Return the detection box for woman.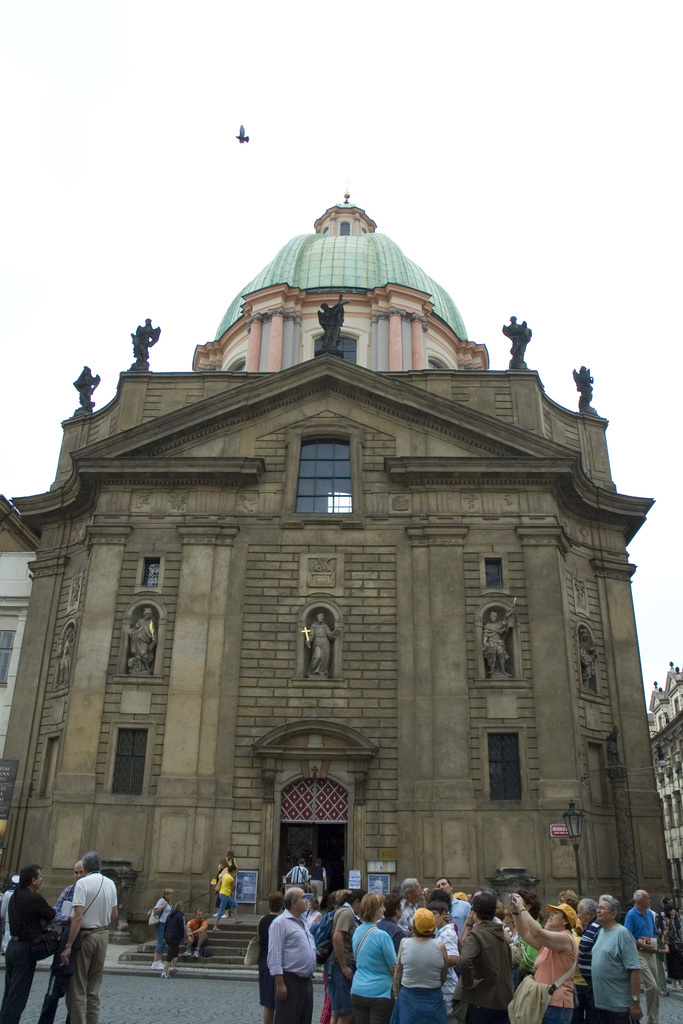
bbox=[297, 895, 325, 976].
